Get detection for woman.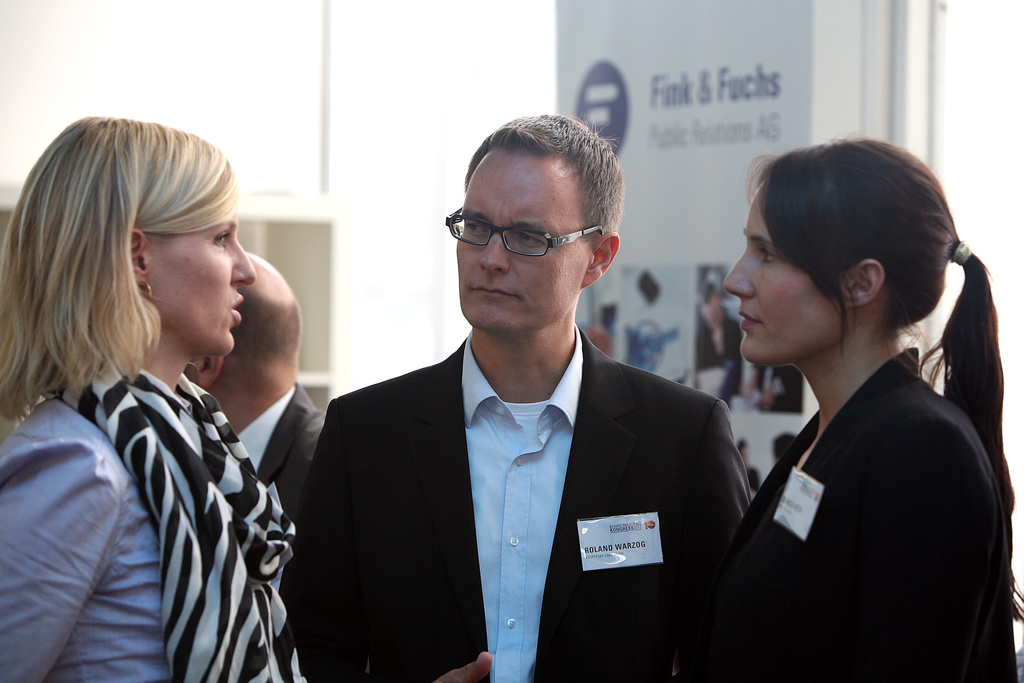
Detection: <region>3, 104, 355, 682</region>.
